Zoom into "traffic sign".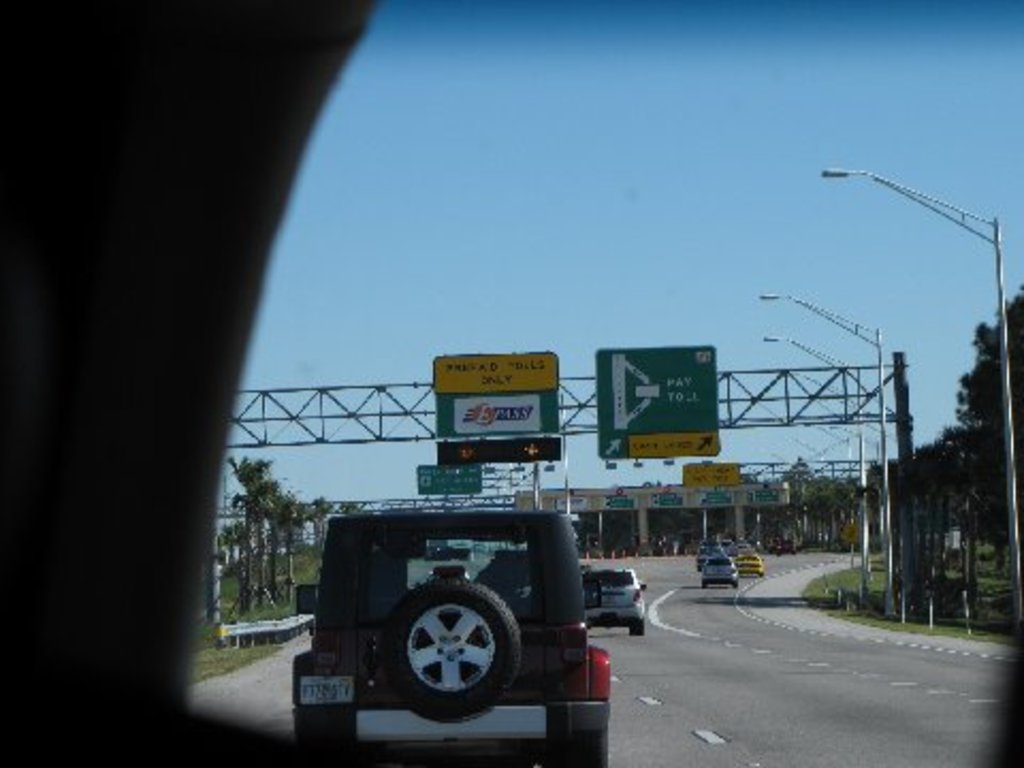
Zoom target: detection(604, 495, 634, 512).
